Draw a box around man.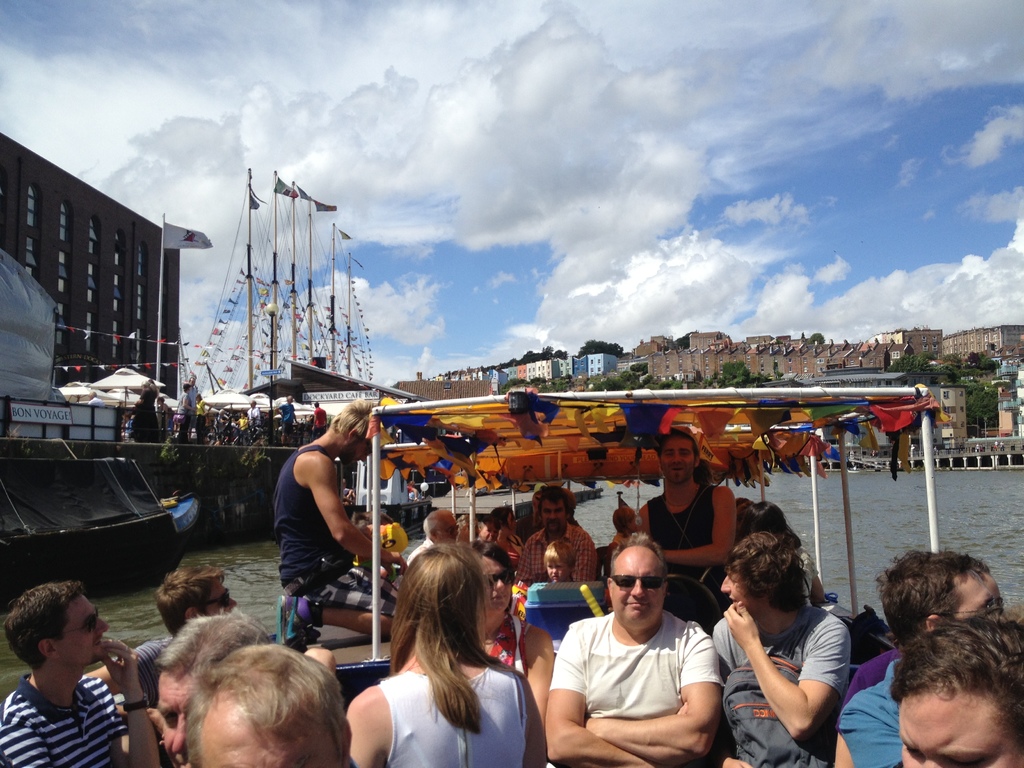
280:399:296:445.
